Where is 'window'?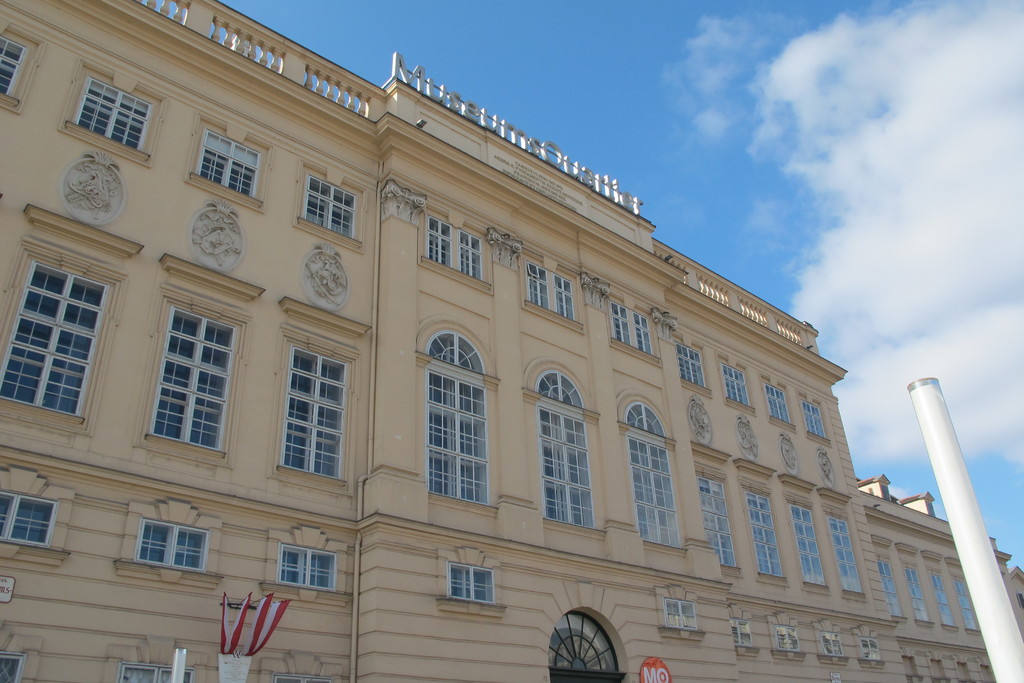
box(516, 358, 607, 543).
